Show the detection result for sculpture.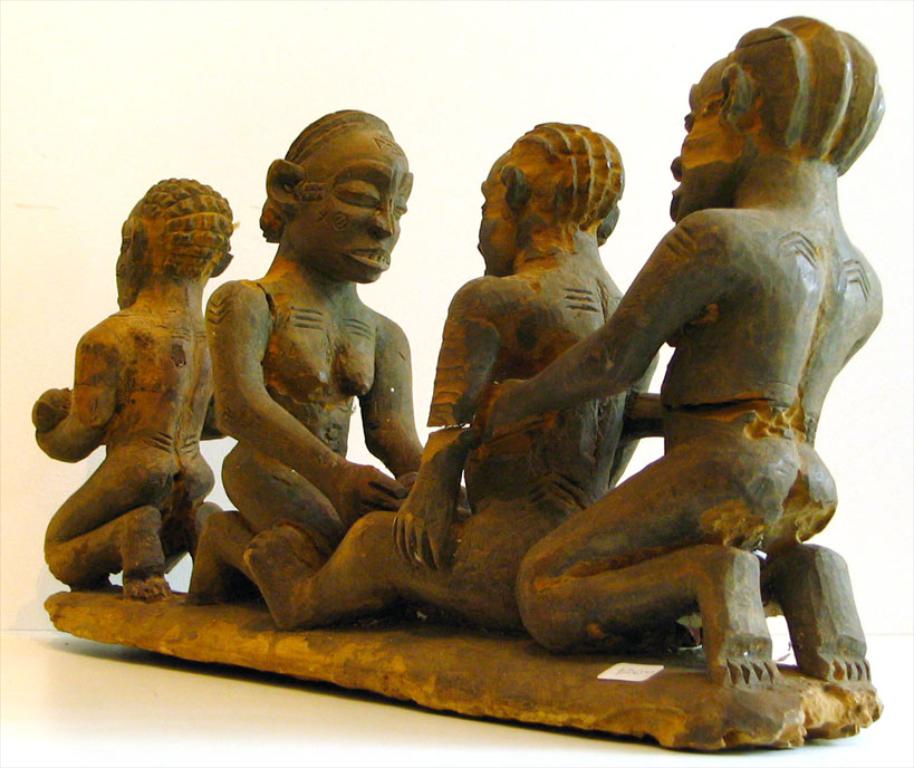
l=196, t=60, r=860, b=737.
